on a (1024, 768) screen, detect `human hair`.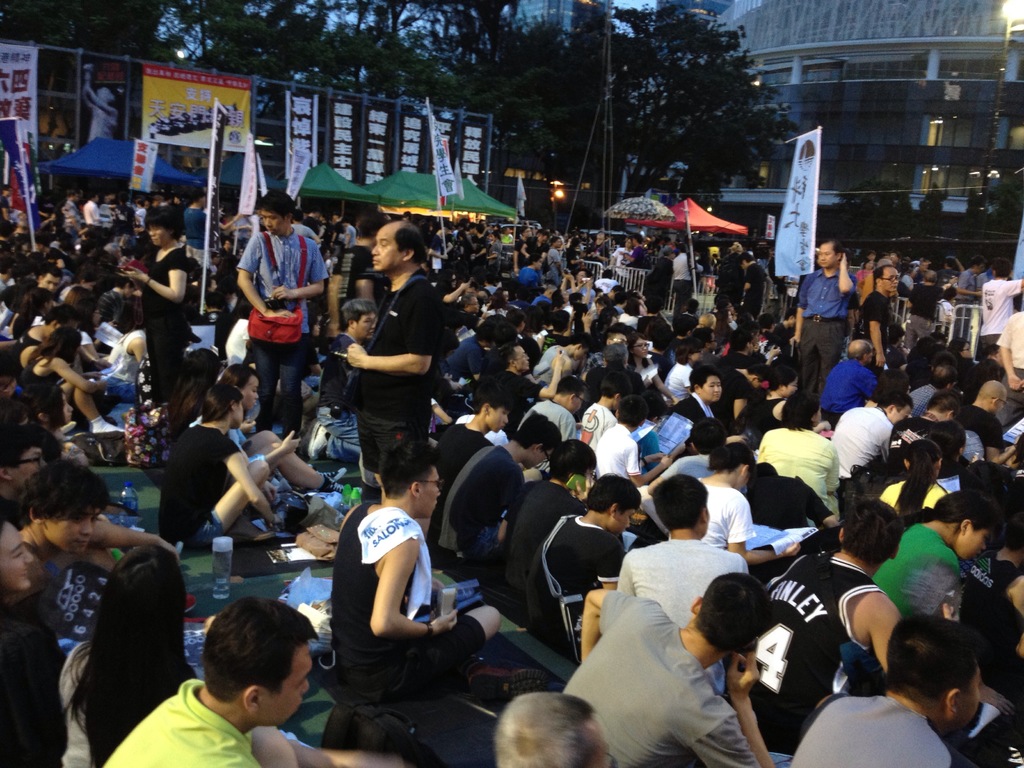
region(180, 347, 221, 387).
